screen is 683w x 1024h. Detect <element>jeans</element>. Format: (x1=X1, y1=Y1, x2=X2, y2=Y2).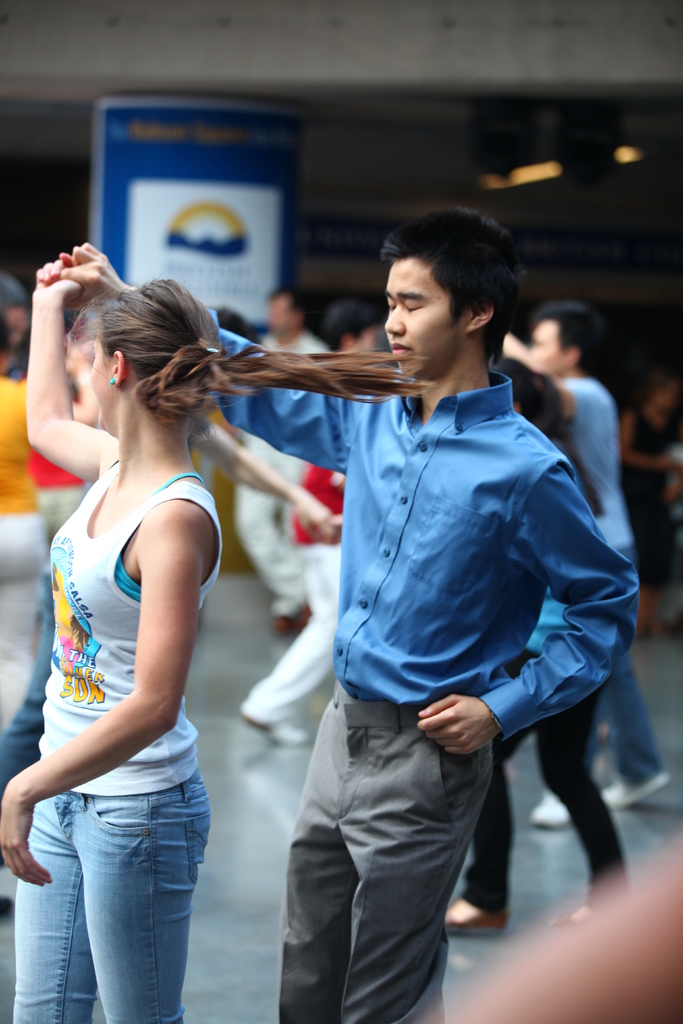
(x1=581, y1=543, x2=666, y2=790).
